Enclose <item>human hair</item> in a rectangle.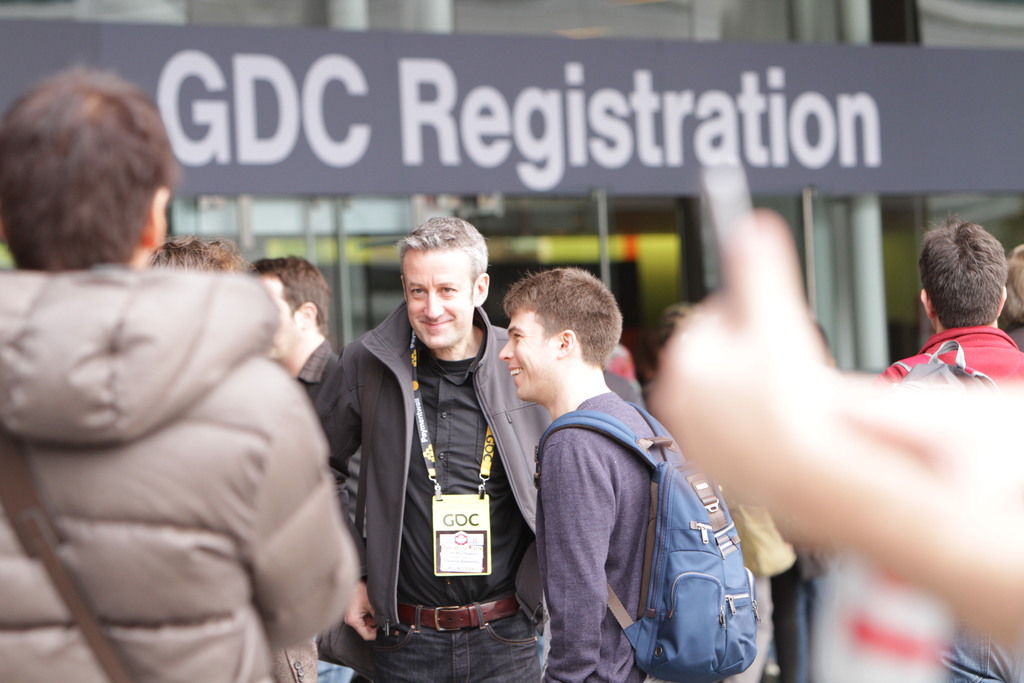
[left=252, top=254, right=331, bottom=338].
